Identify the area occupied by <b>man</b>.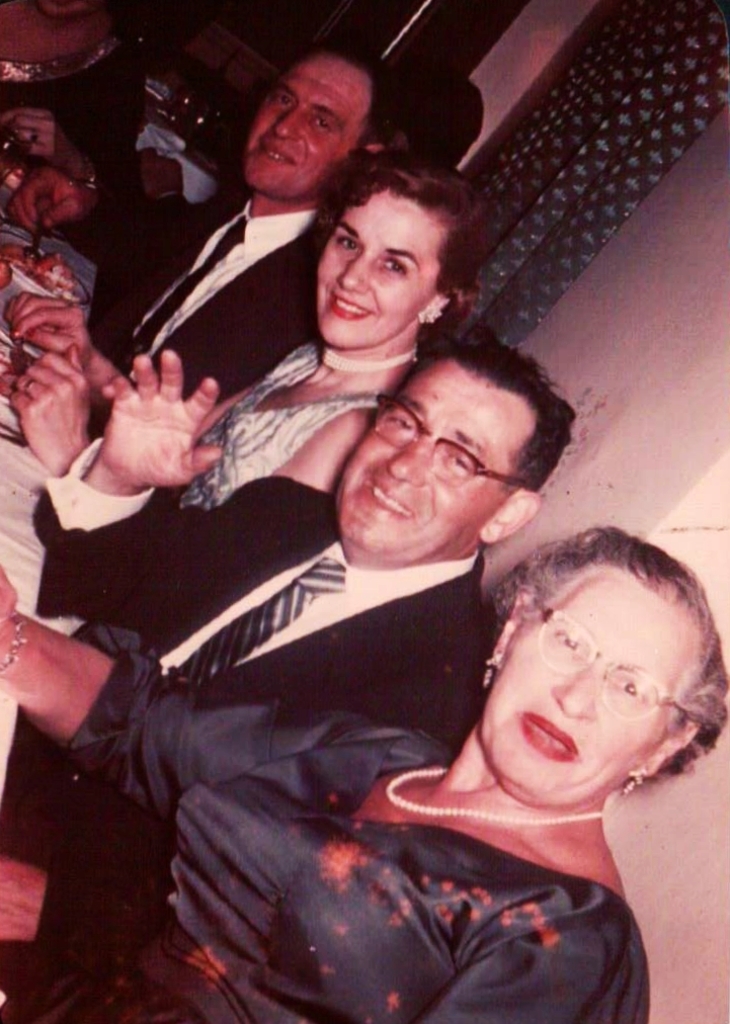
Area: locate(7, 45, 398, 438).
